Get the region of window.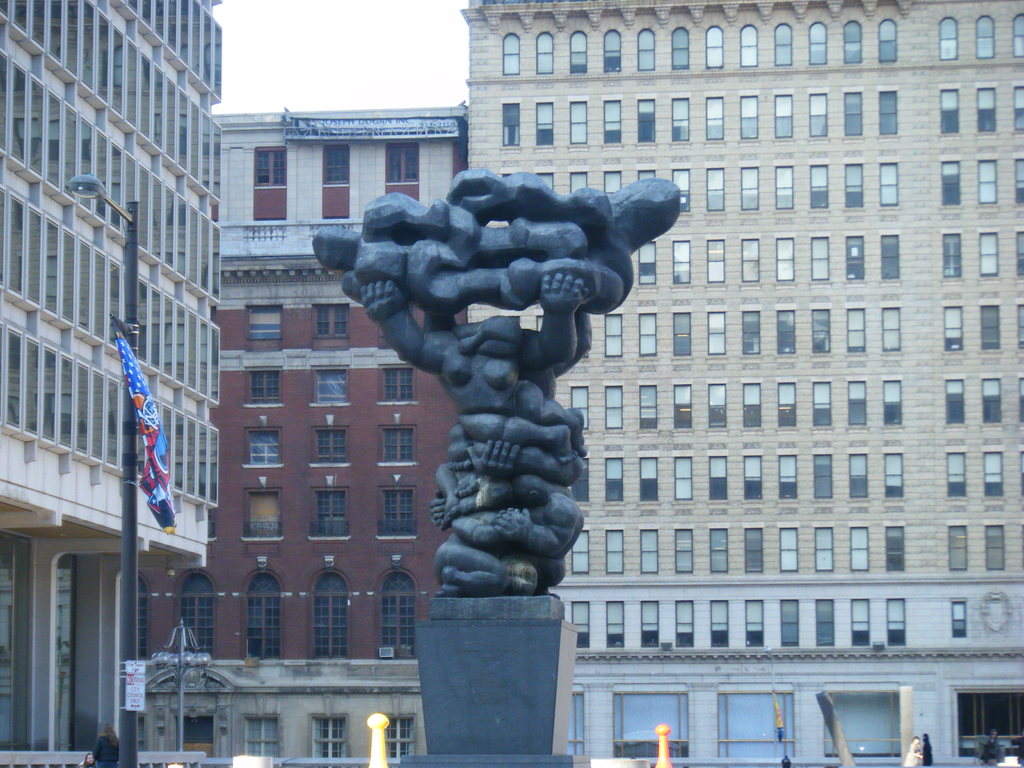
808/20/829/64.
